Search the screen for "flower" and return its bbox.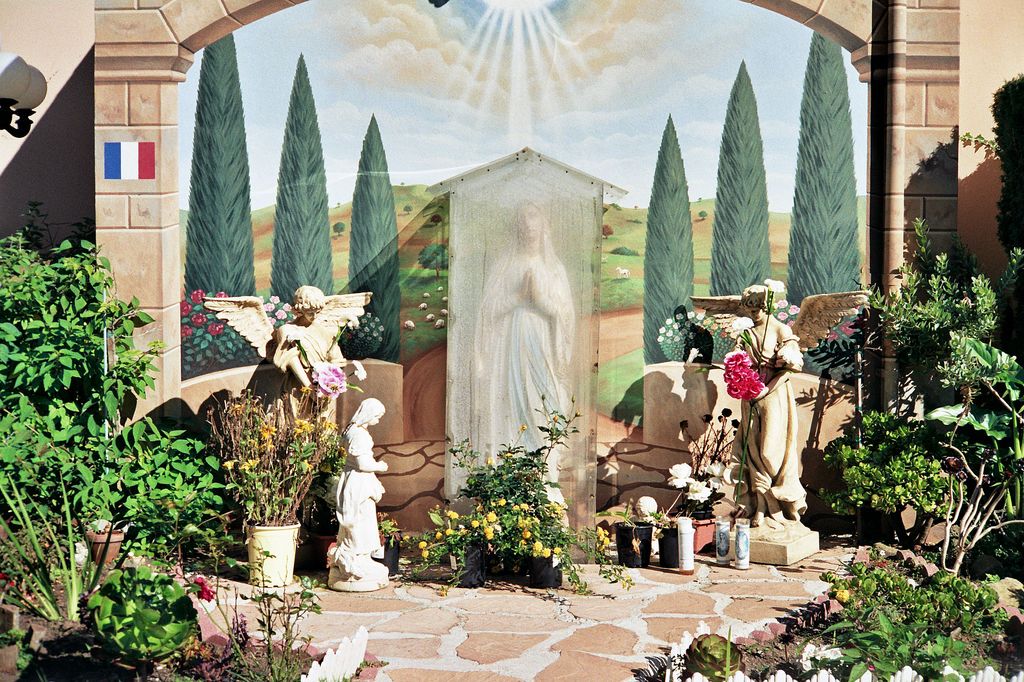
Found: detection(351, 362, 368, 382).
